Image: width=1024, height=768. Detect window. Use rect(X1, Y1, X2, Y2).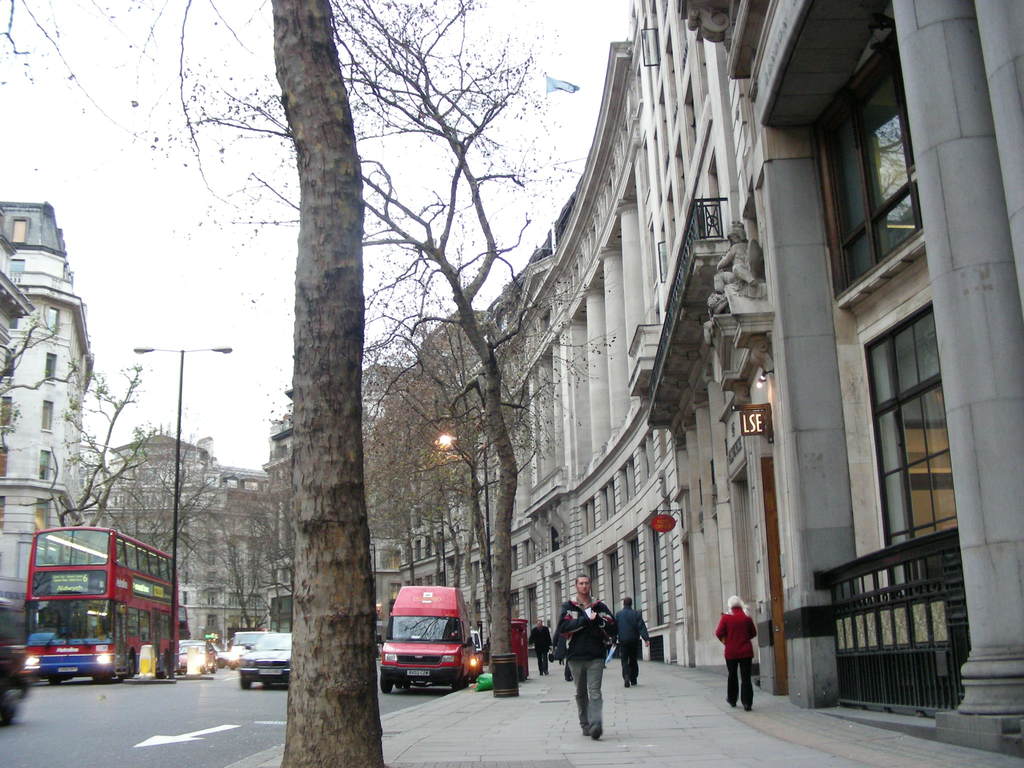
rect(827, 68, 921, 278).
